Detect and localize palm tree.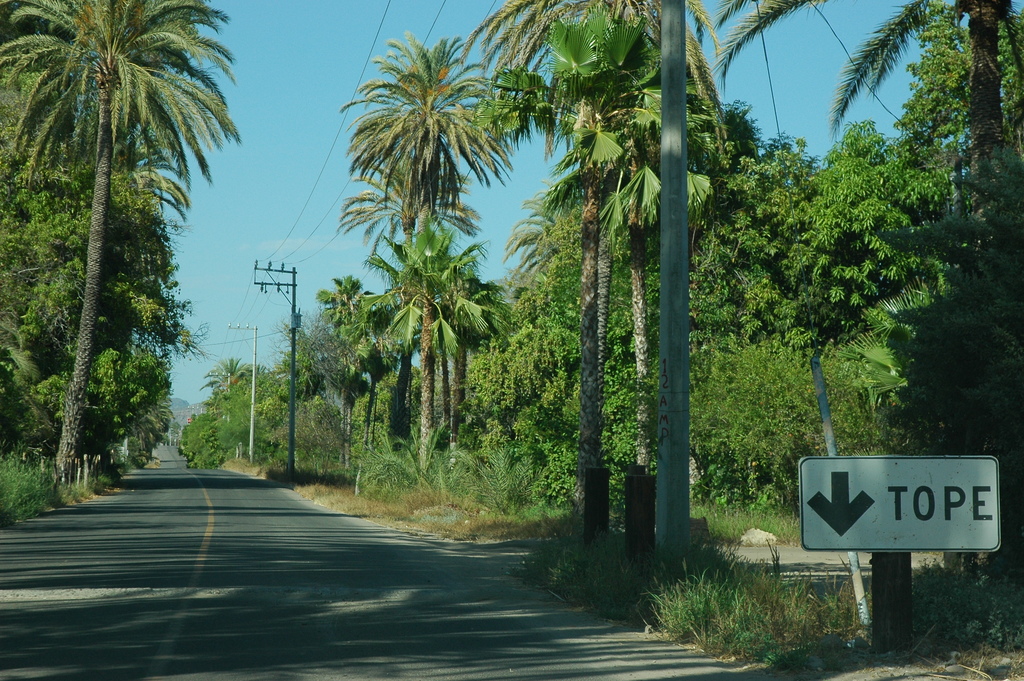
Localized at 505/171/662/459.
